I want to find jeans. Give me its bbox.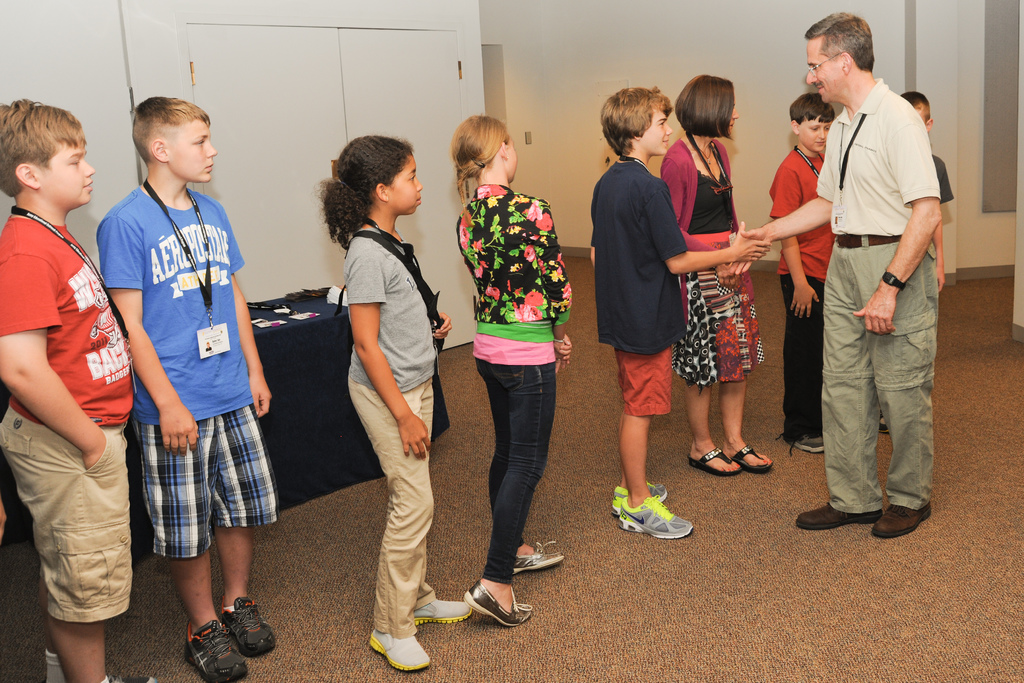
crop(350, 372, 443, 637).
